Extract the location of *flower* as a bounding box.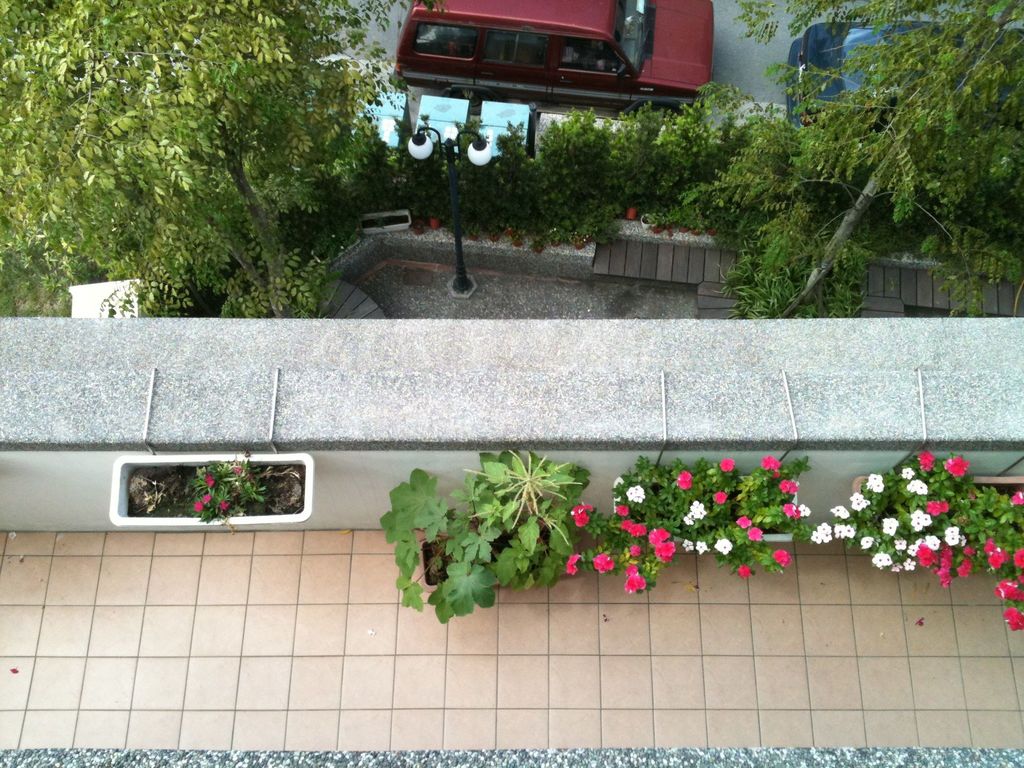
{"left": 216, "top": 499, "right": 228, "bottom": 512}.
